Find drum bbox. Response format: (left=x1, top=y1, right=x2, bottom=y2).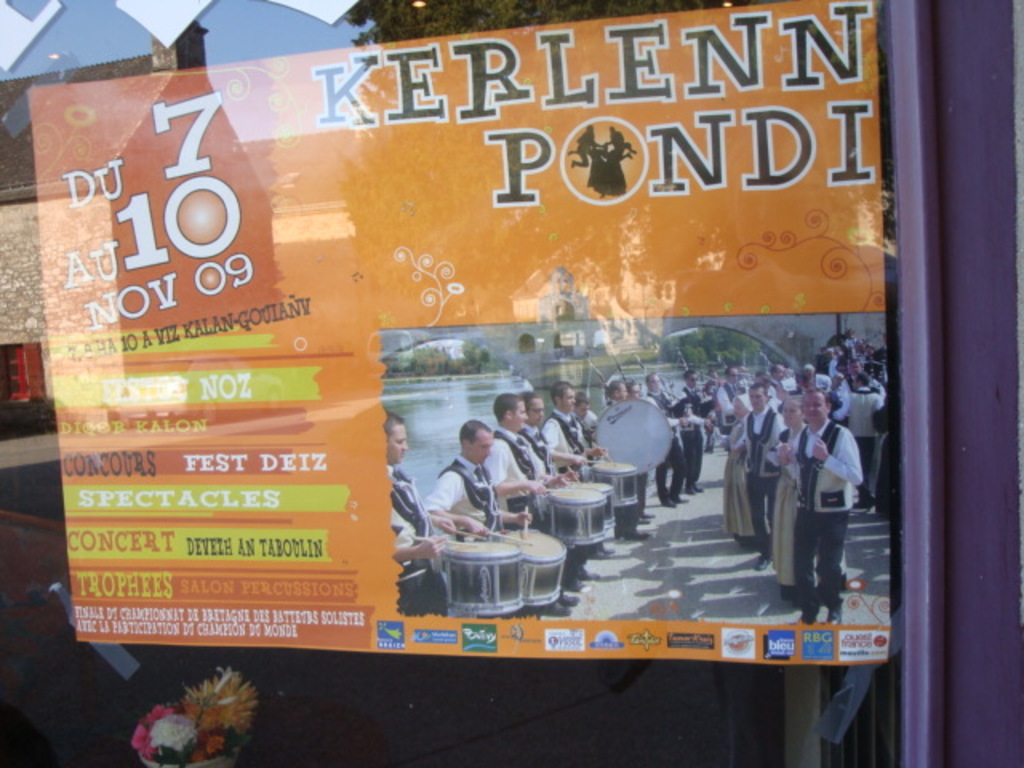
(left=590, top=395, right=672, bottom=474).
